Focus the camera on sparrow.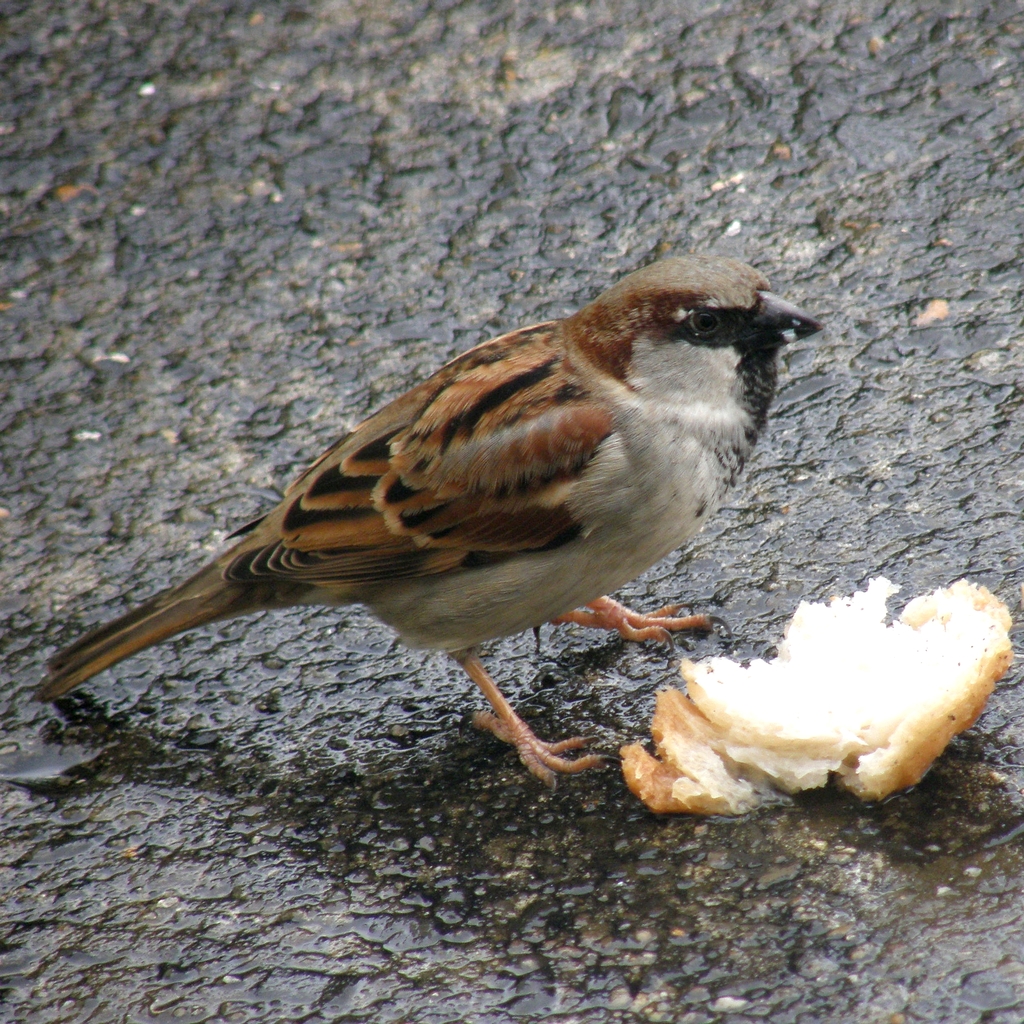
Focus region: [x1=31, y1=253, x2=832, y2=796].
